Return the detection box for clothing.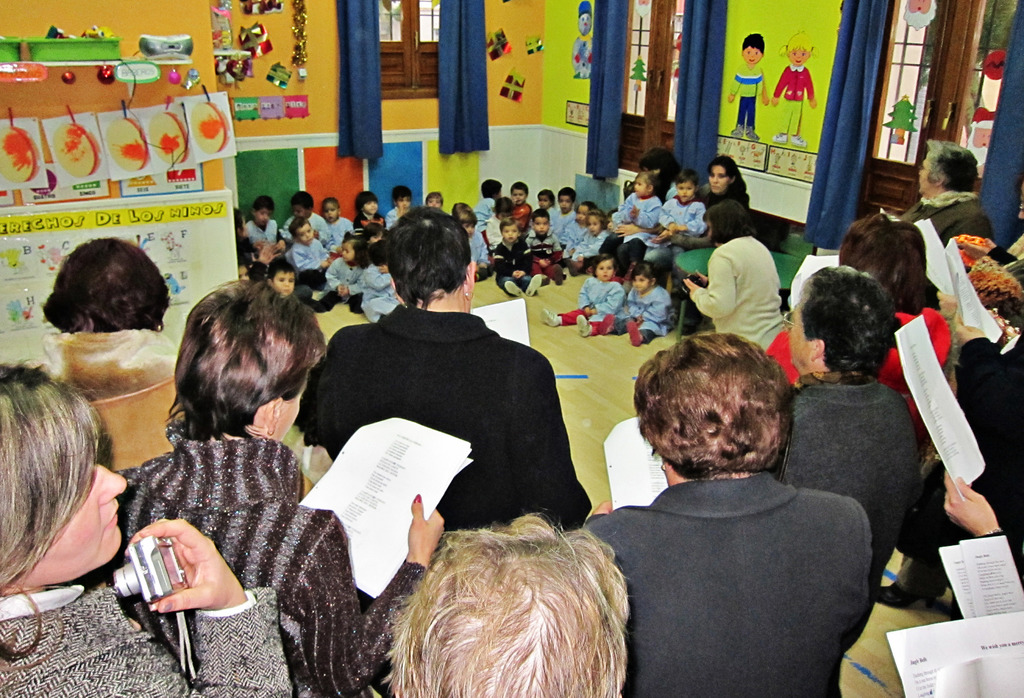
(557, 275, 619, 336).
